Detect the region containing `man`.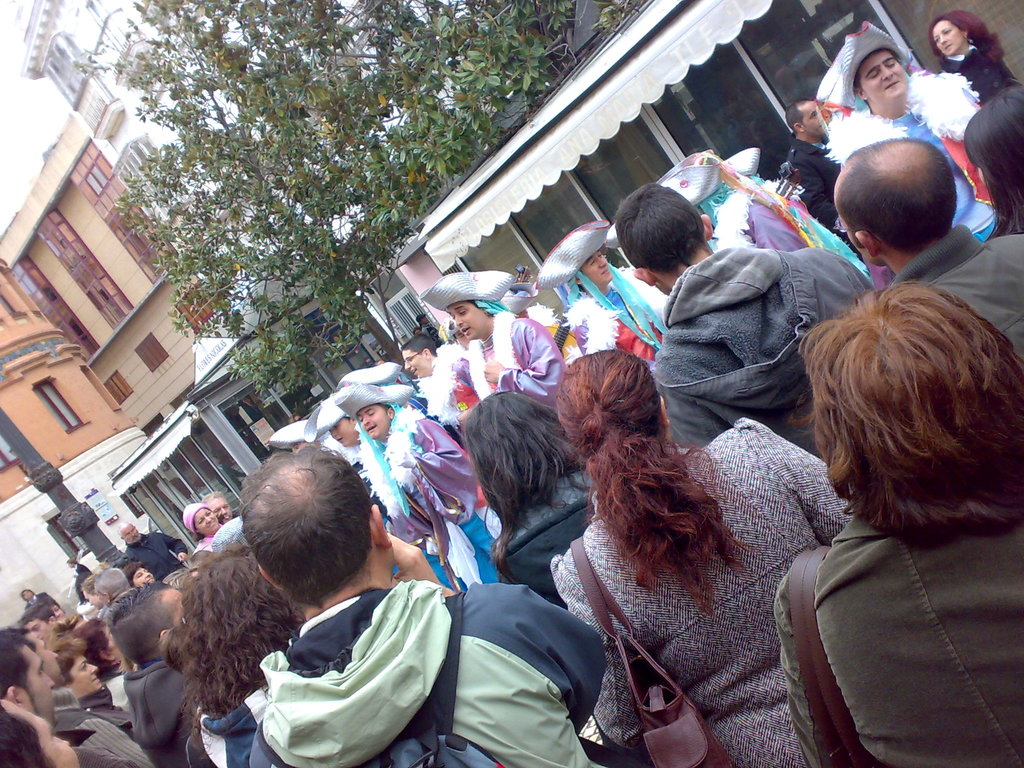
detection(204, 491, 236, 523).
